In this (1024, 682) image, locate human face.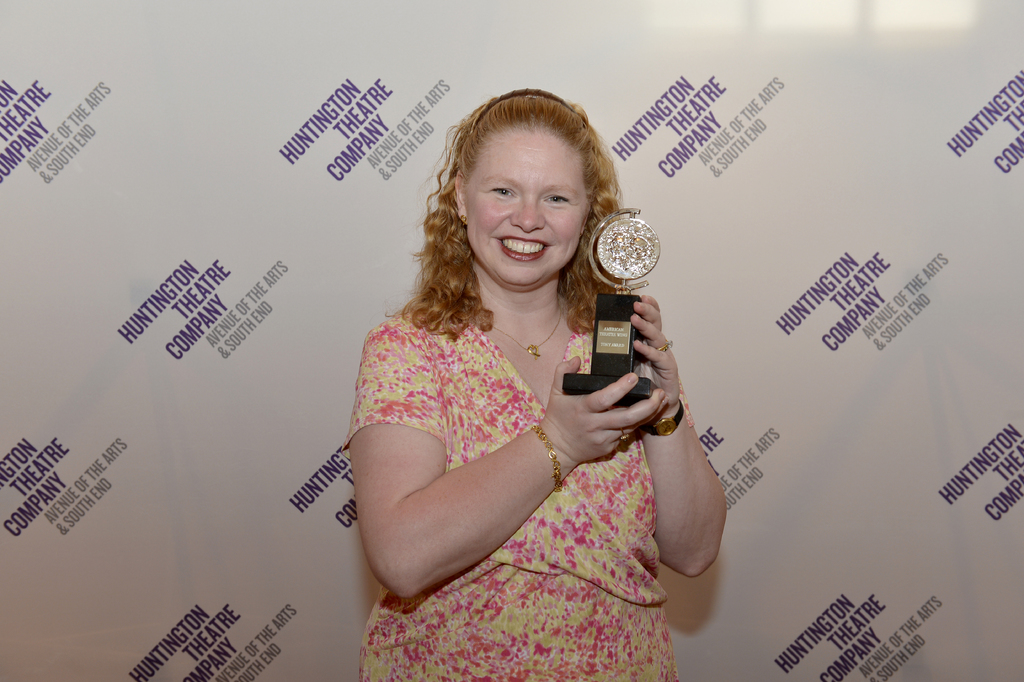
Bounding box: crop(465, 124, 586, 287).
